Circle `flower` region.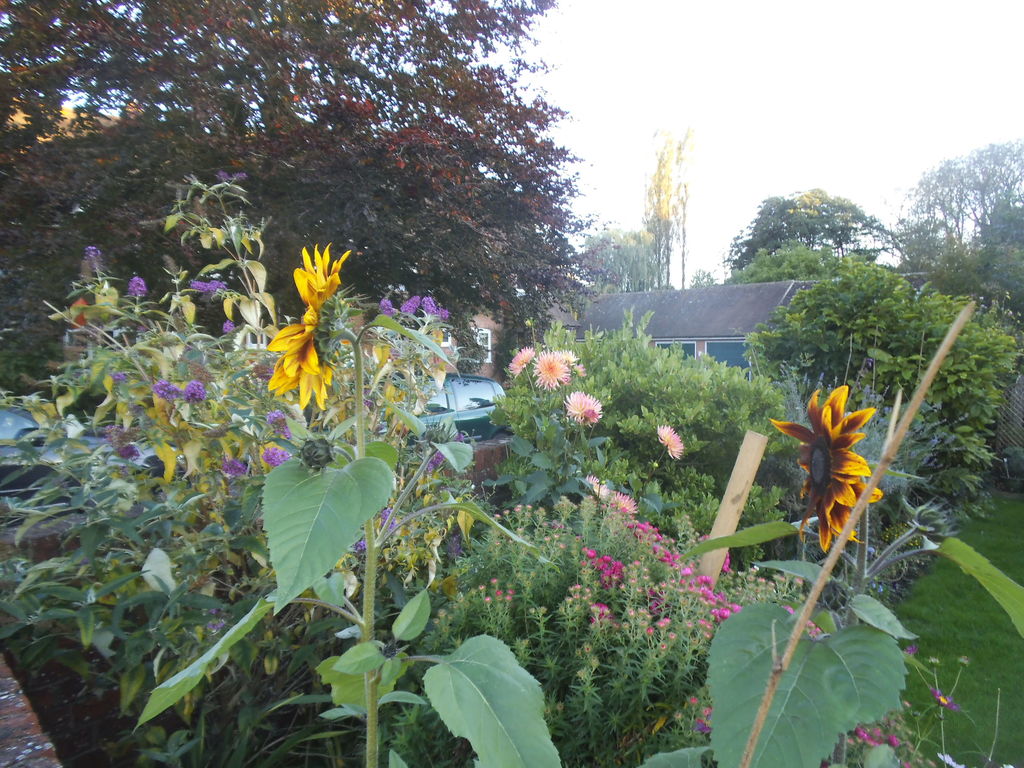
Region: Rect(184, 383, 205, 399).
